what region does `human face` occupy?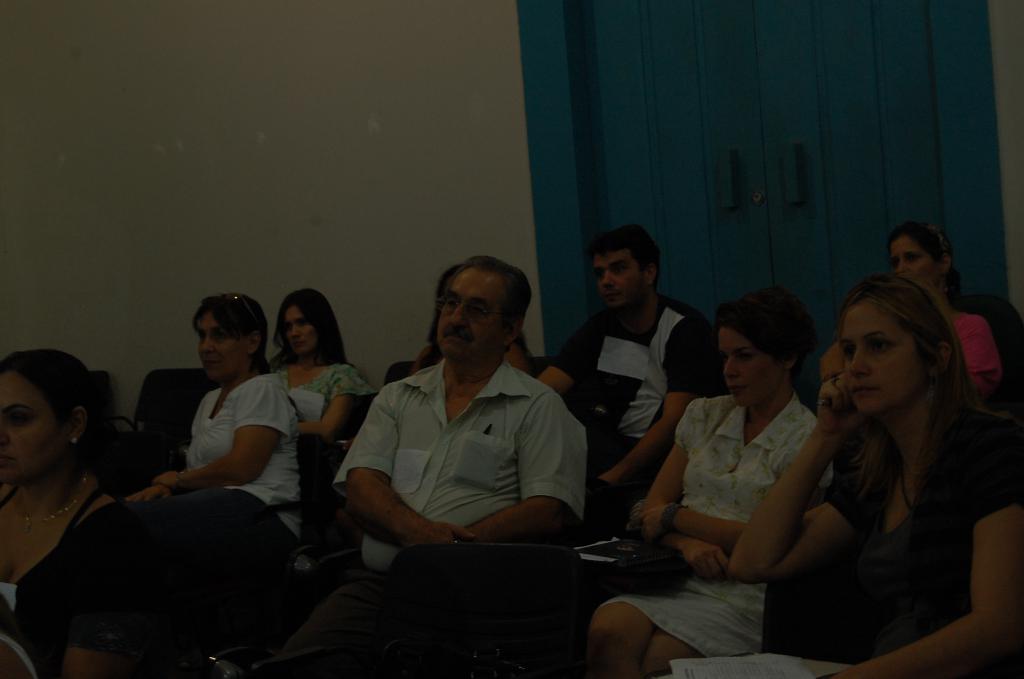
bbox=[0, 372, 63, 484].
